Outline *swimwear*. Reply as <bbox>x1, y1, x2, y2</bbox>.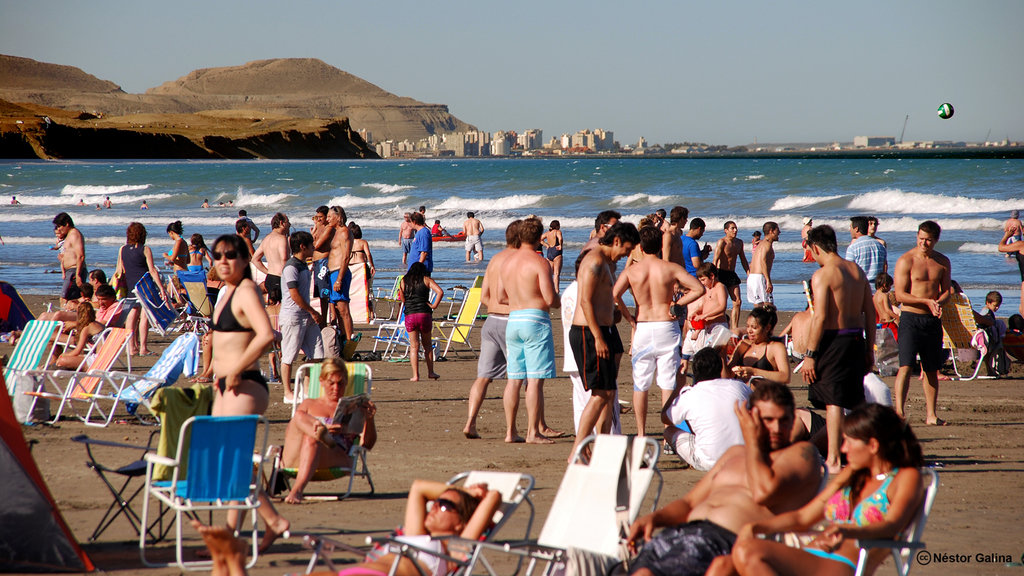
<bbox>546, 229, 558, 263</bbox>.
